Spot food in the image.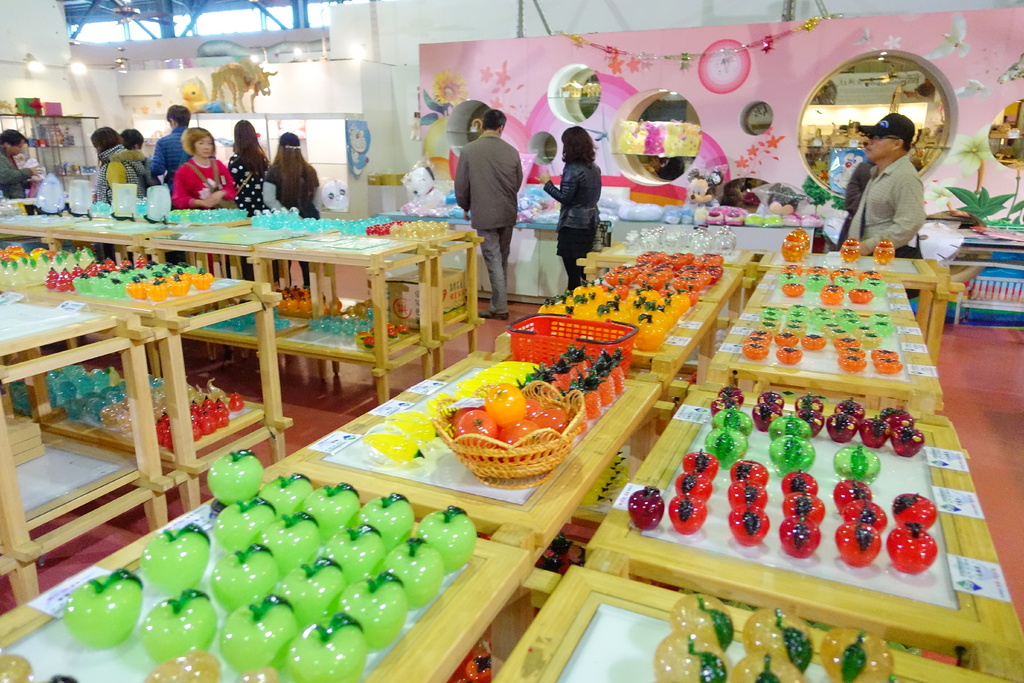
food found at locate(890, 492, 936, 532).
